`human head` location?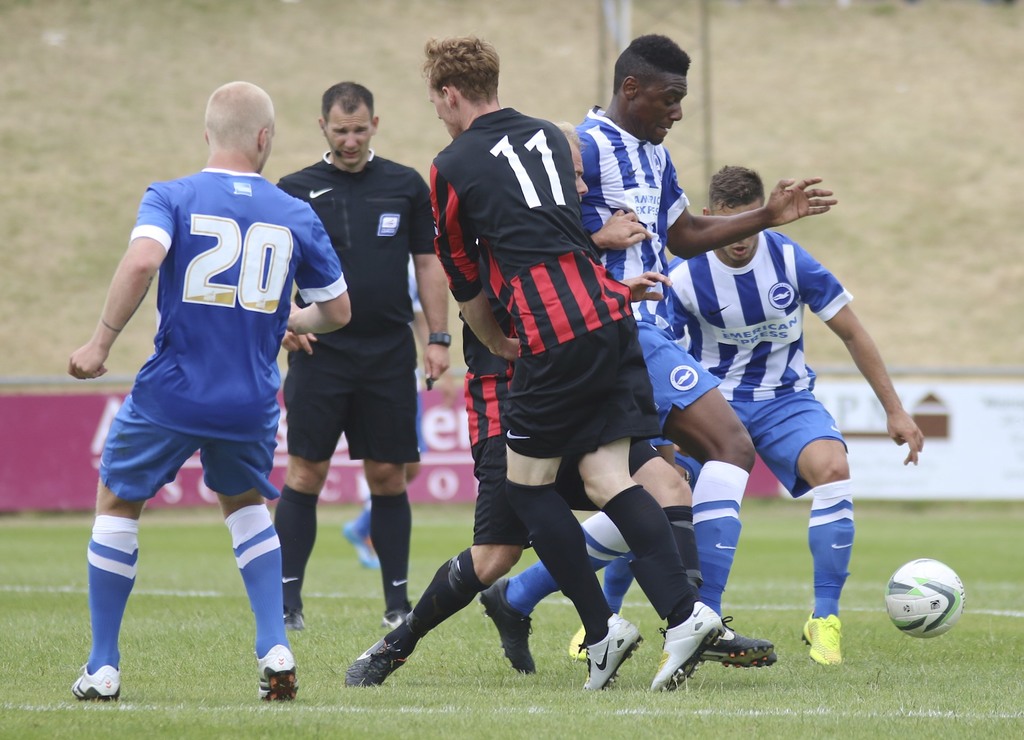
left=701, top=162, right=767, bottom=263
